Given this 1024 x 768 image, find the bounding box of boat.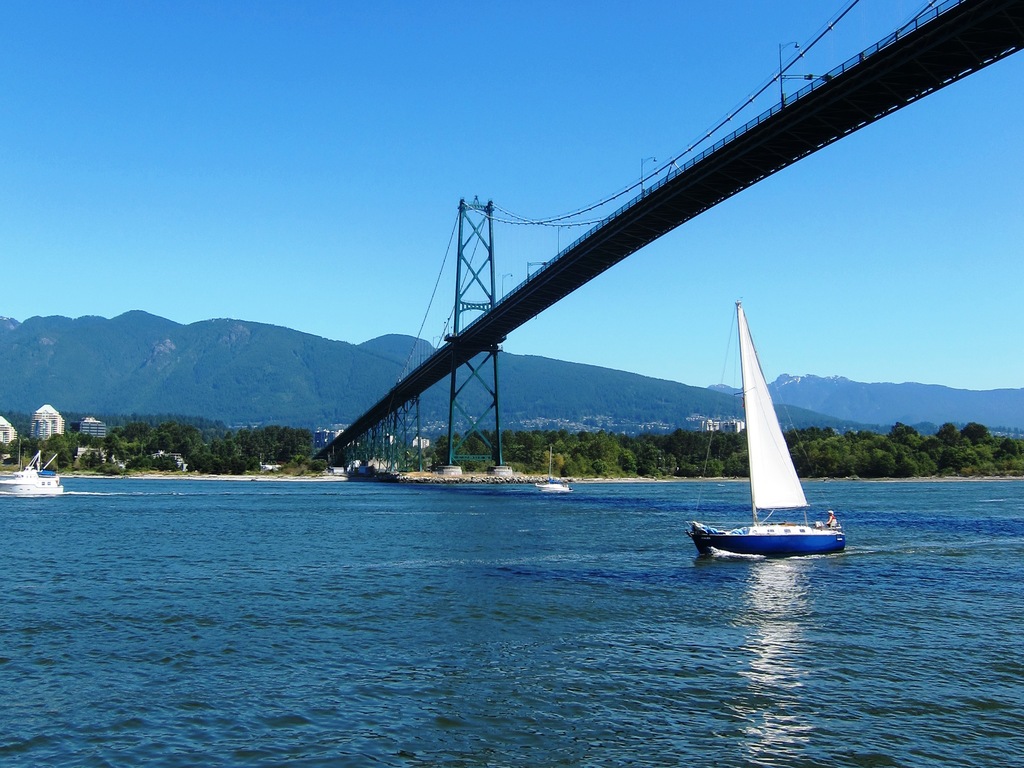
x1=694, y1=303, x2=854, y2=582.
